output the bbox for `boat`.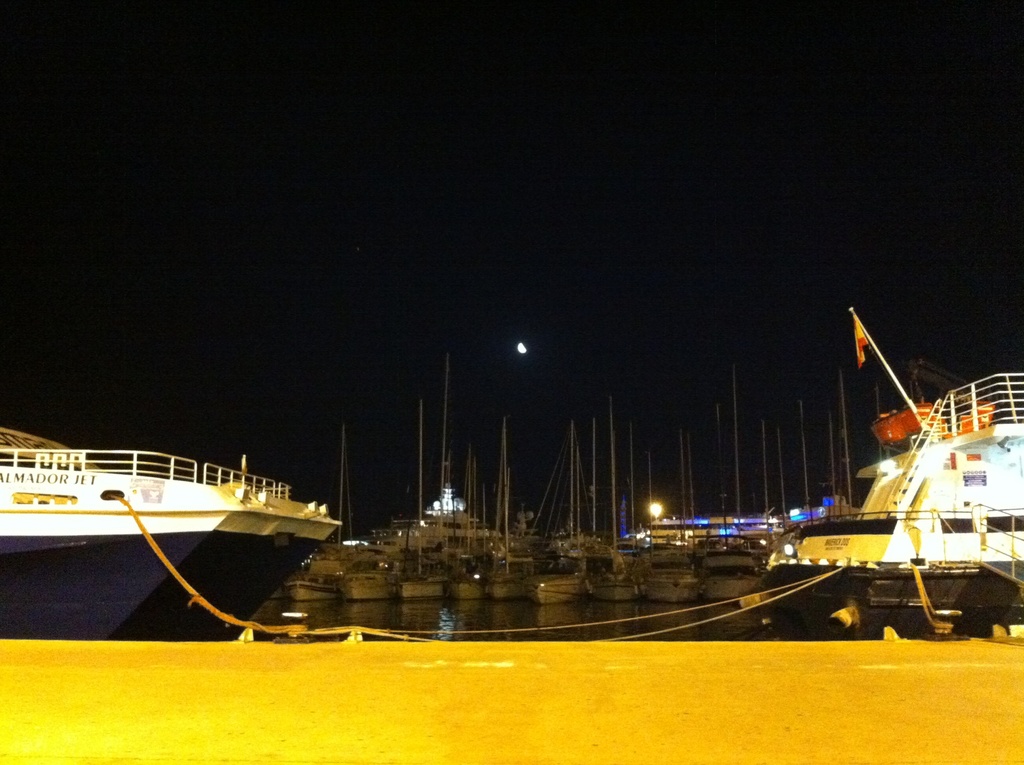
locate(488, 418, 524, 600).
